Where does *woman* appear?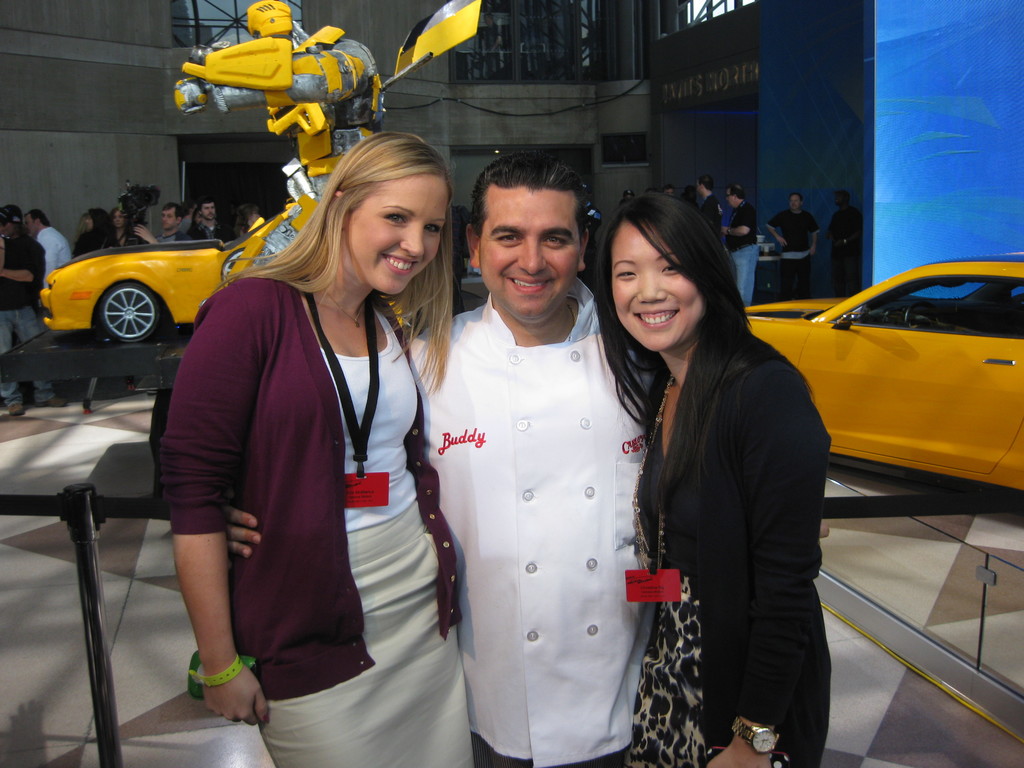
Appears at region(72, 209, 116, 262).
